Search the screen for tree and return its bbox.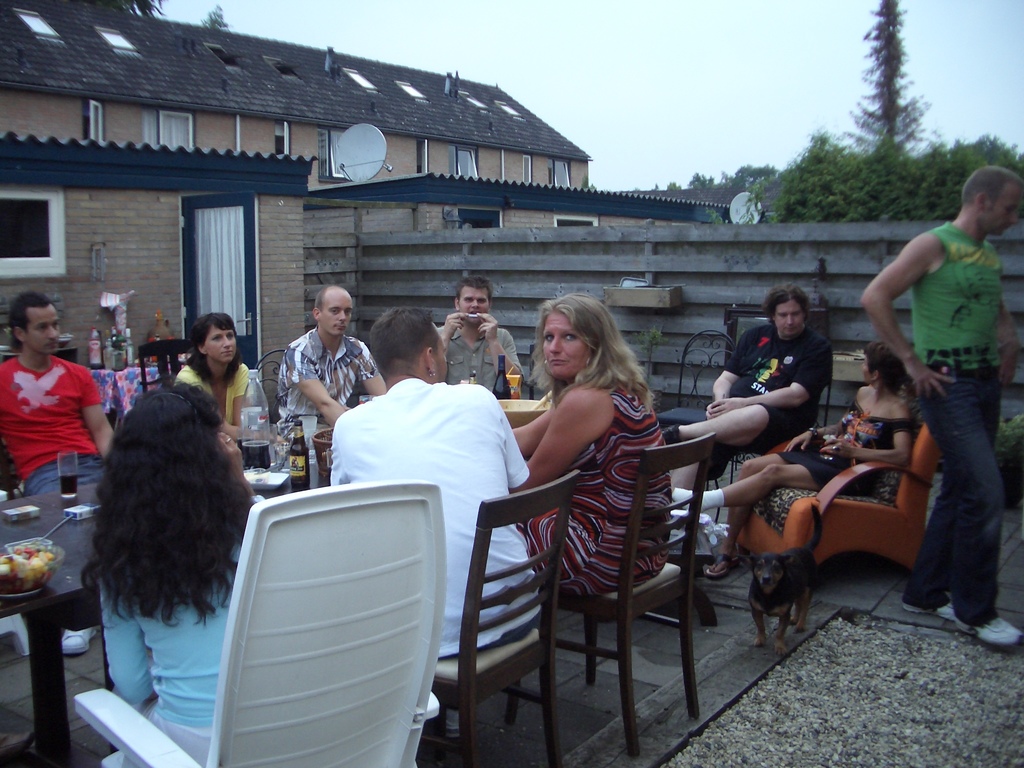
Found: (left=881, top=132, right=1023, bottom=231).
